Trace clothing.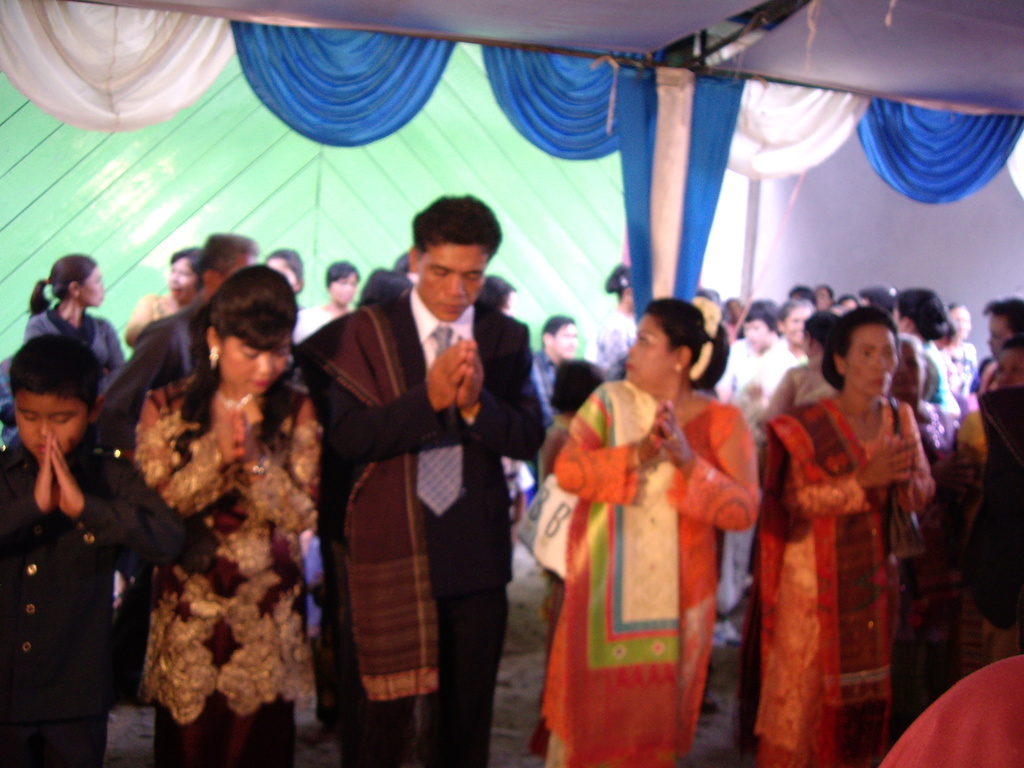
Traced to (129, 373, 325, 767).
